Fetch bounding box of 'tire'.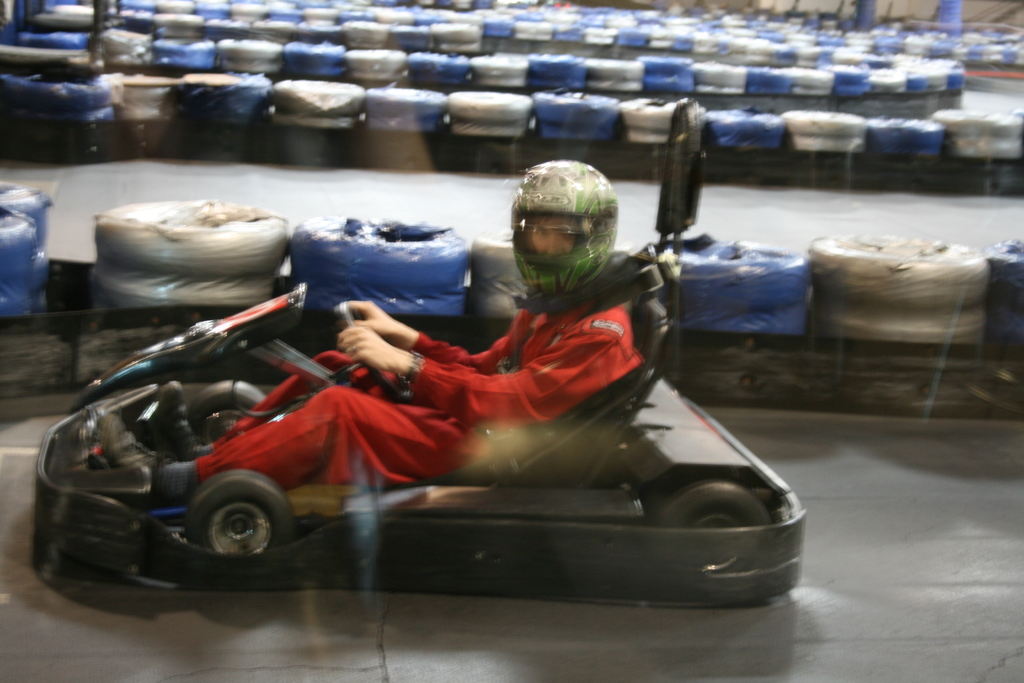
Bbox: [x1=0, y1=181, x2=57, y2=319].
